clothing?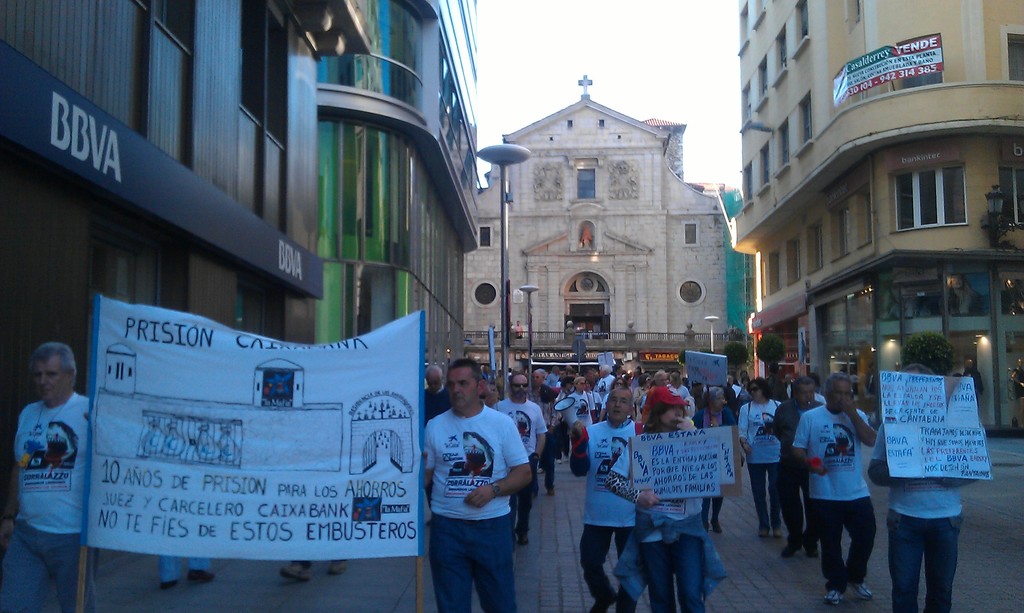
[419,410,531,612]
